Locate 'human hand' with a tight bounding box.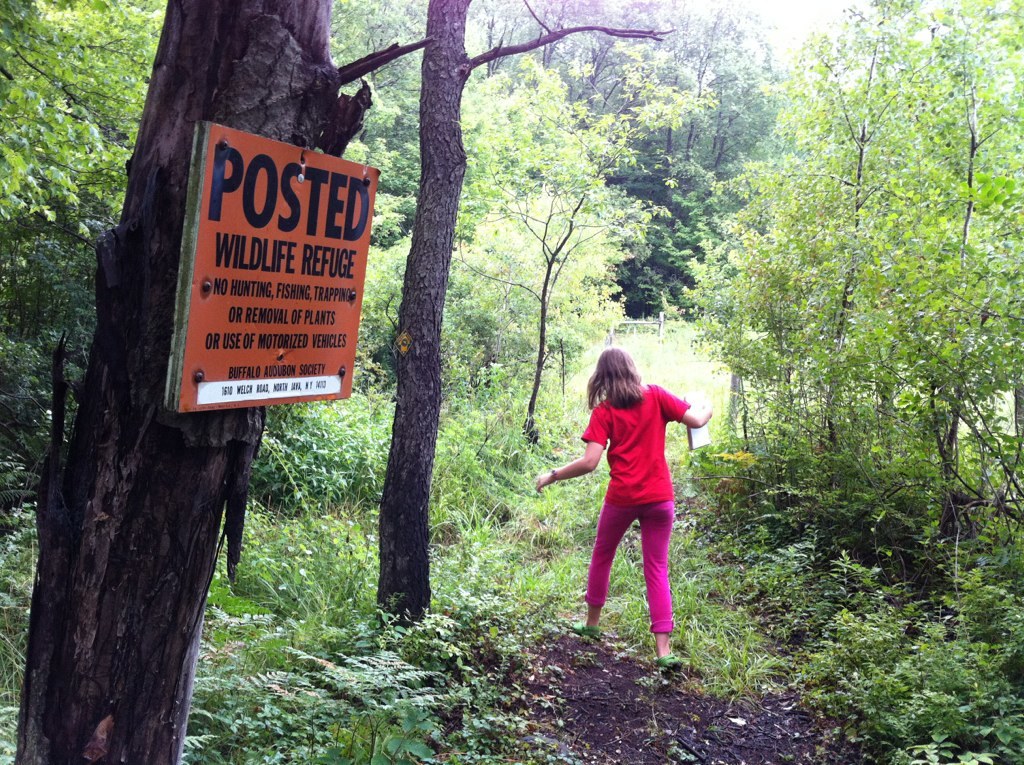
(left=532, top=476, right=550, bottom=491).
